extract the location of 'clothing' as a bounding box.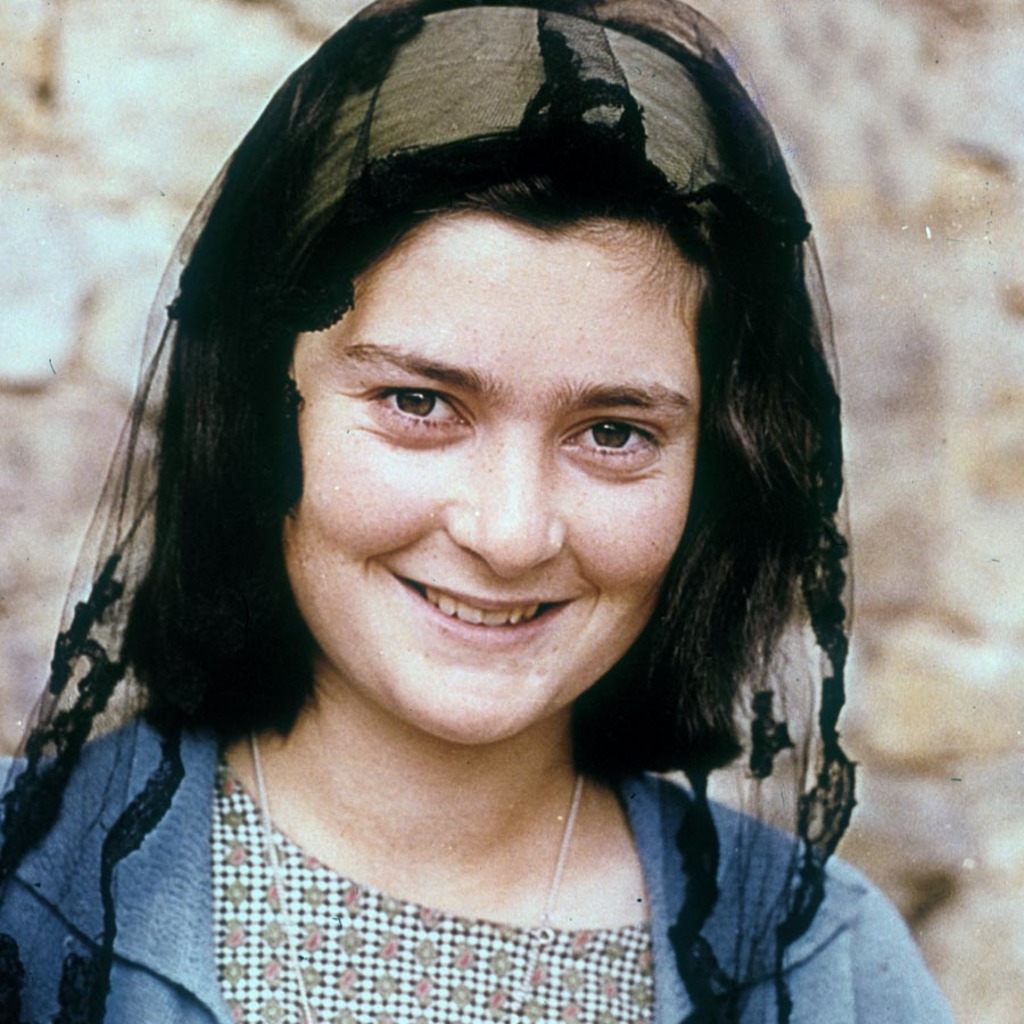
52,683,864,1009.
